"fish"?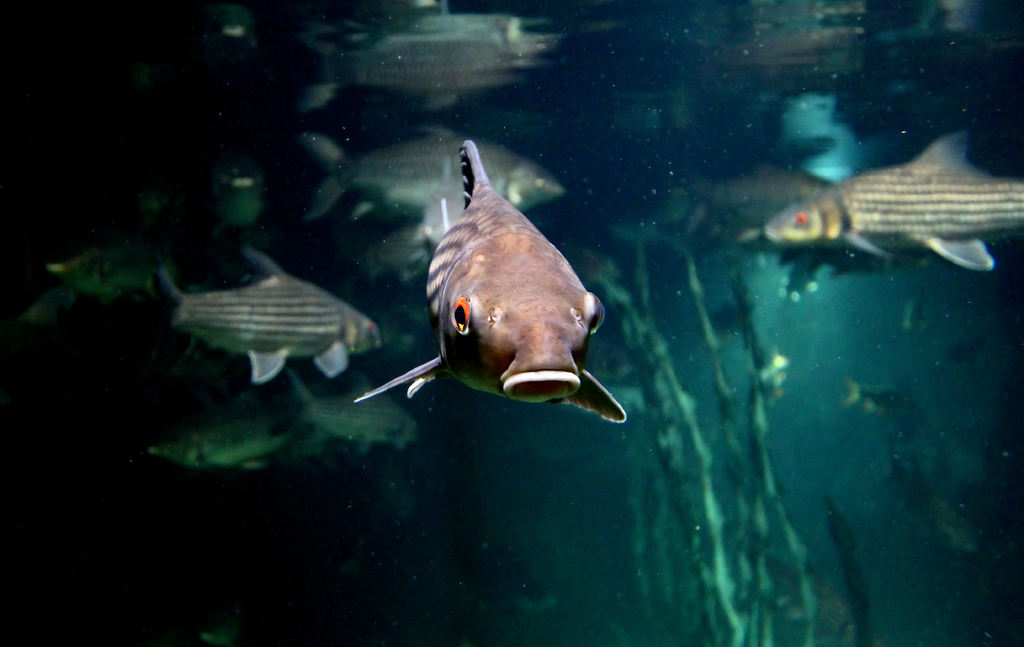
rect(851, 386, 921, 408)
